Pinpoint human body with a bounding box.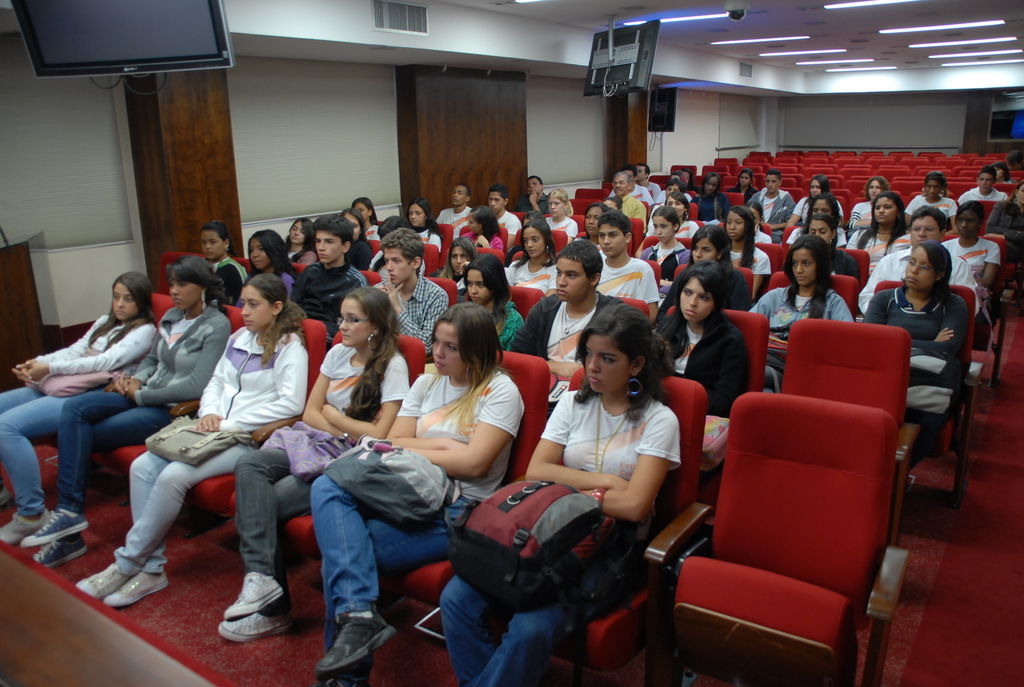
[left=648, top=206, right=693, bottom=281].
